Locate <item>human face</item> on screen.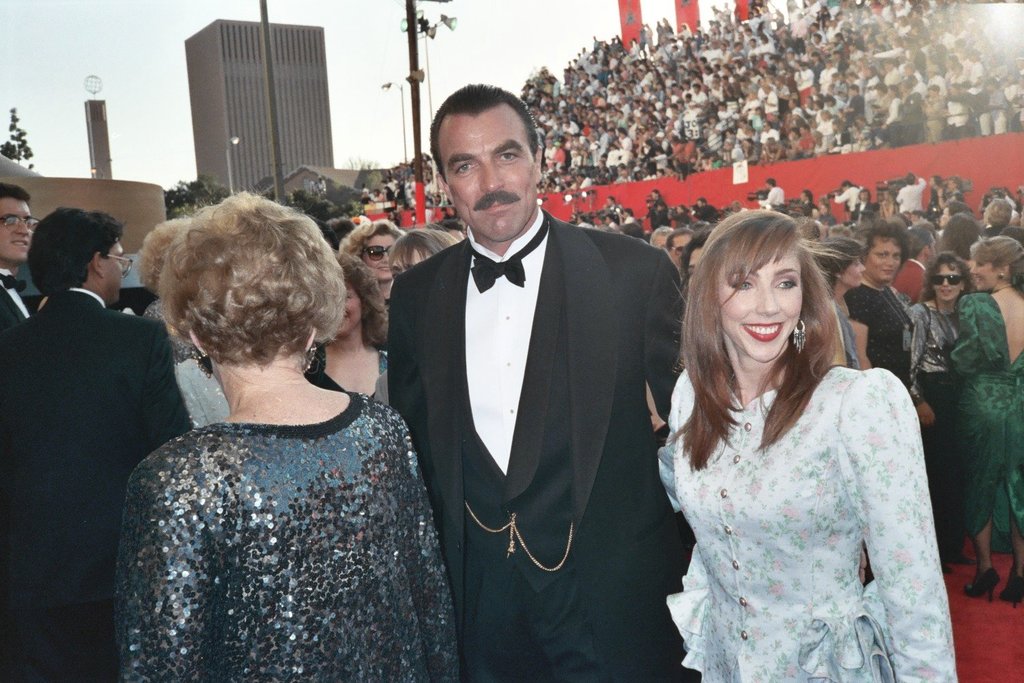
On screen at Rect(337, 280, 362, 337).
